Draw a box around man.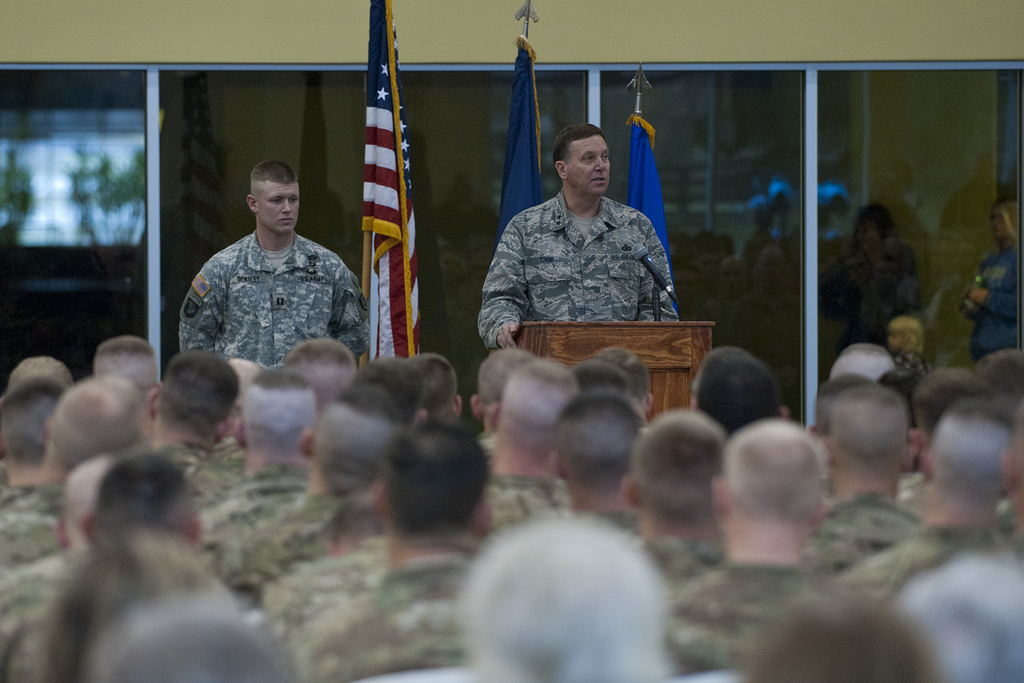
[left=179, top=156, right=368, bottom=369].
